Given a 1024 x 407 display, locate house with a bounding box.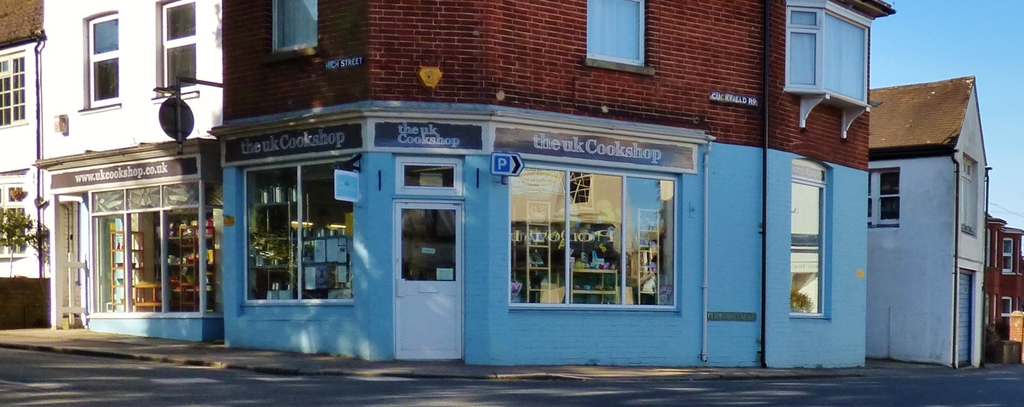
Located: (left=205, top=0, right=895, bottom=369).
